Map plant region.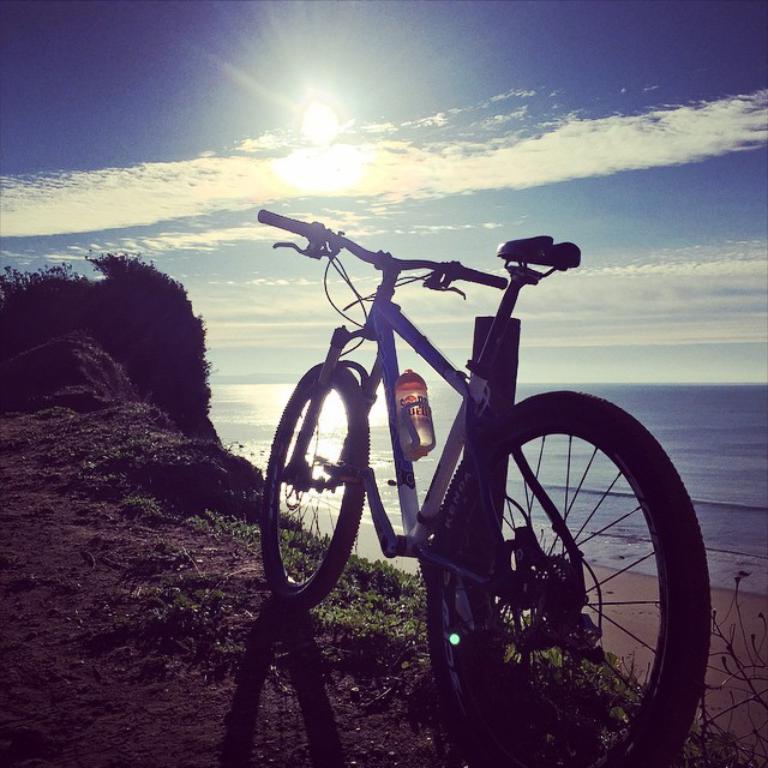
Mapped to (0, 253, 751, 767).
